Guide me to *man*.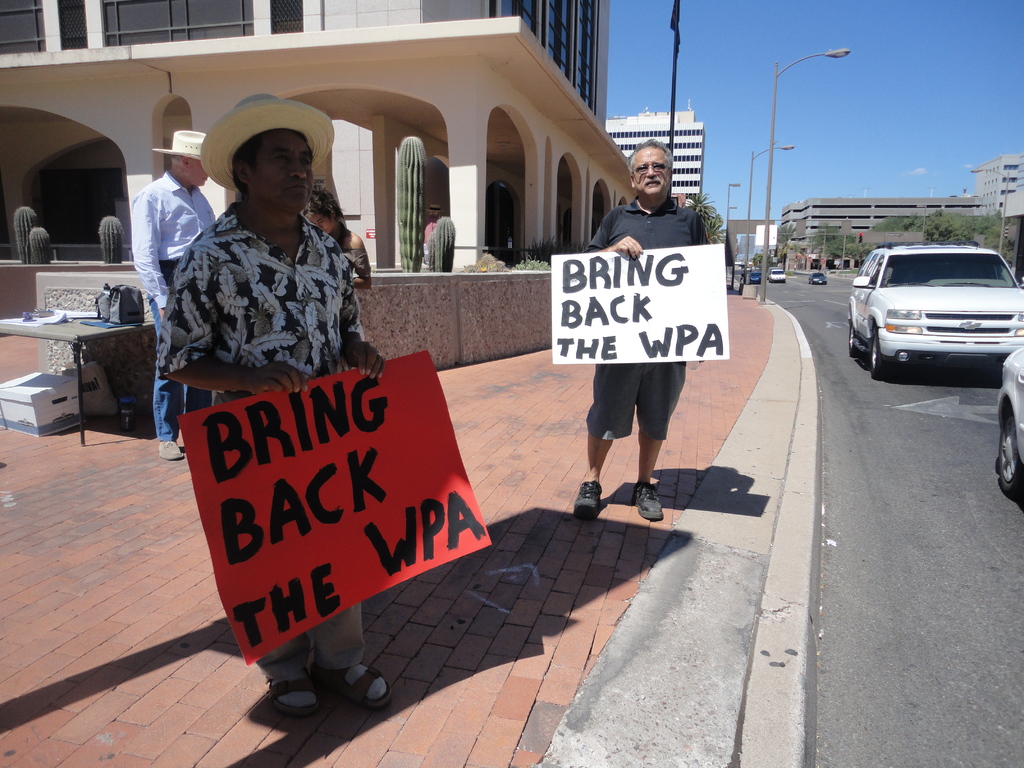
Guidance: bbox(577, 145, 700, 515).
